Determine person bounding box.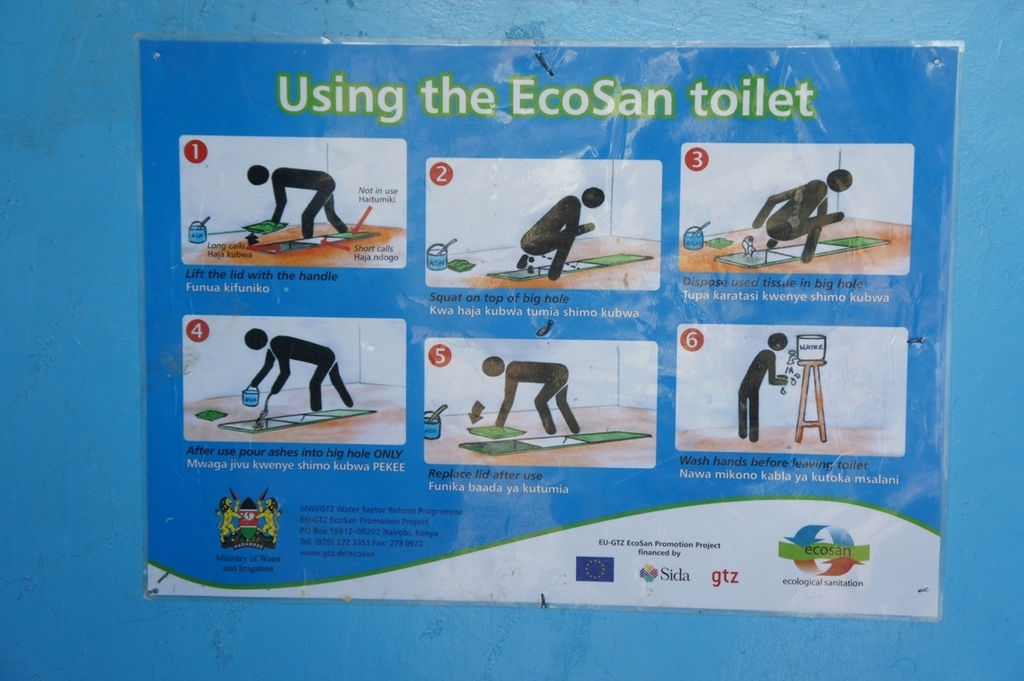
Determined: 484,352,582,441.
